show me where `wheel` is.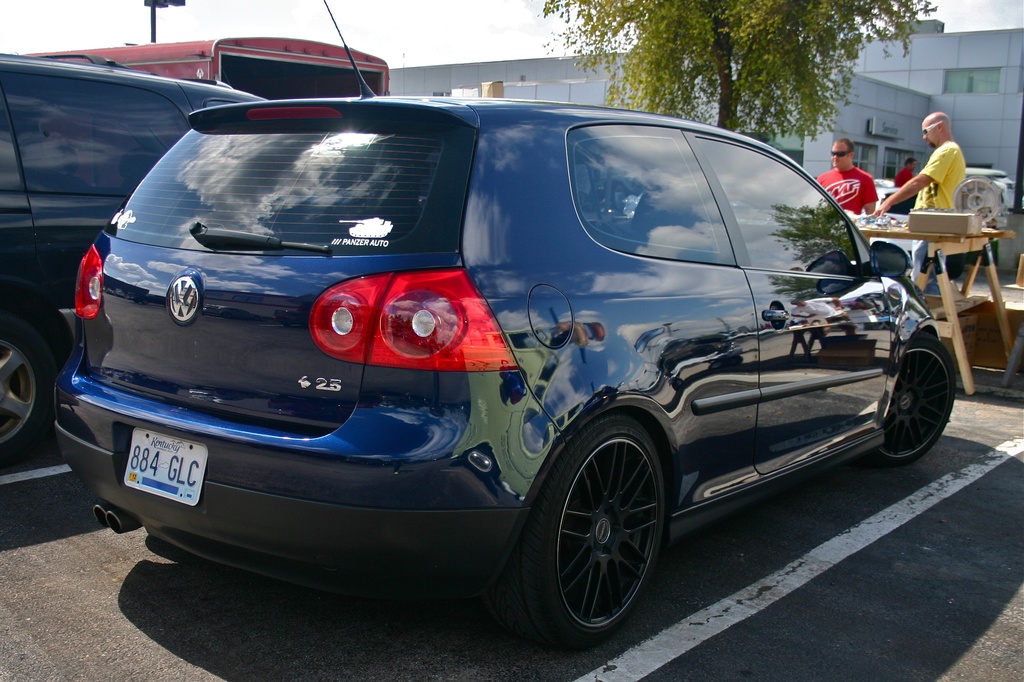
`wheel` is at left=518, top=414, right=668, bottom=651.
